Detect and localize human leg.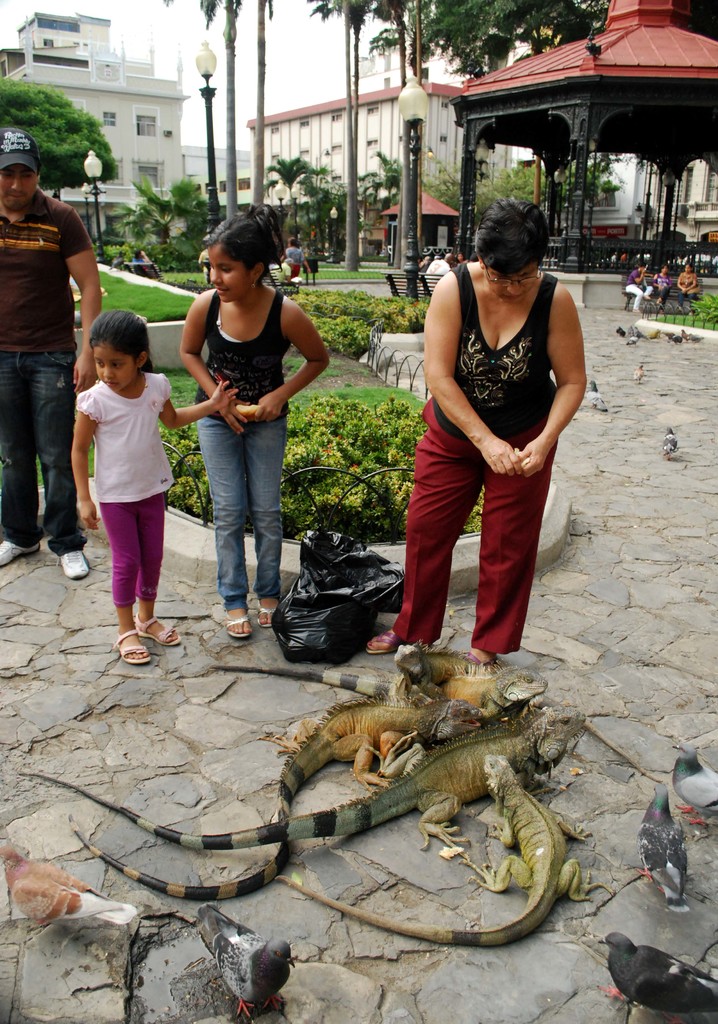
Localized at <bbox>250, 411, 287, 629</bbox>.
